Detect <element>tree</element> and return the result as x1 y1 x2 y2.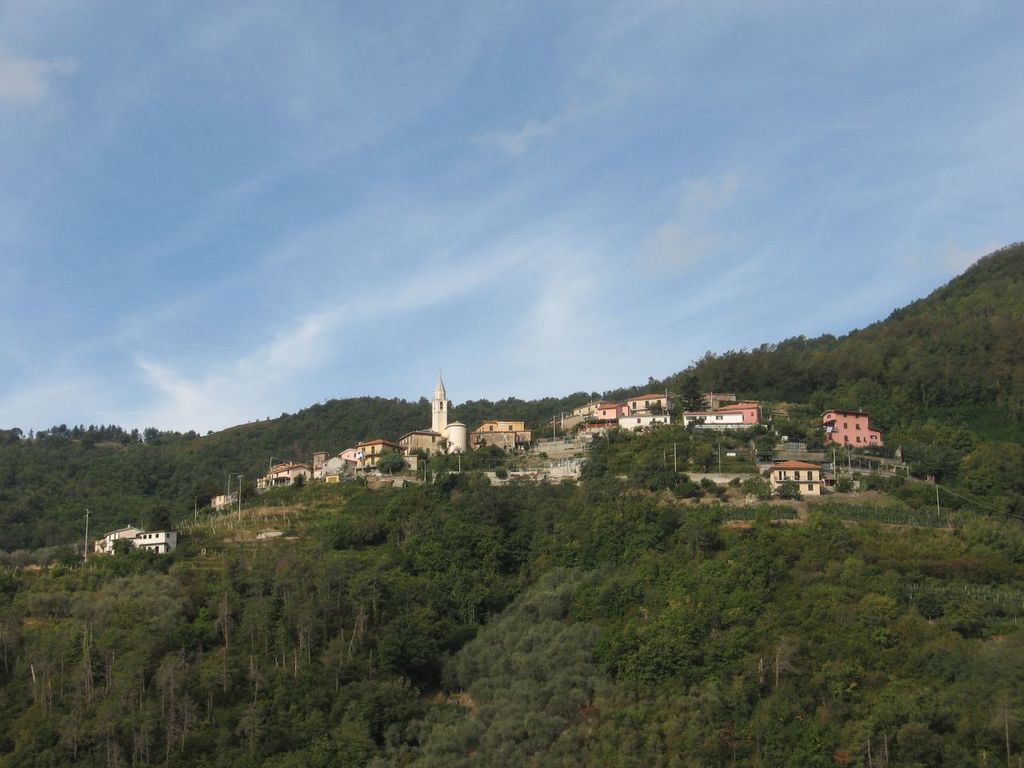
206 429 214 437.
